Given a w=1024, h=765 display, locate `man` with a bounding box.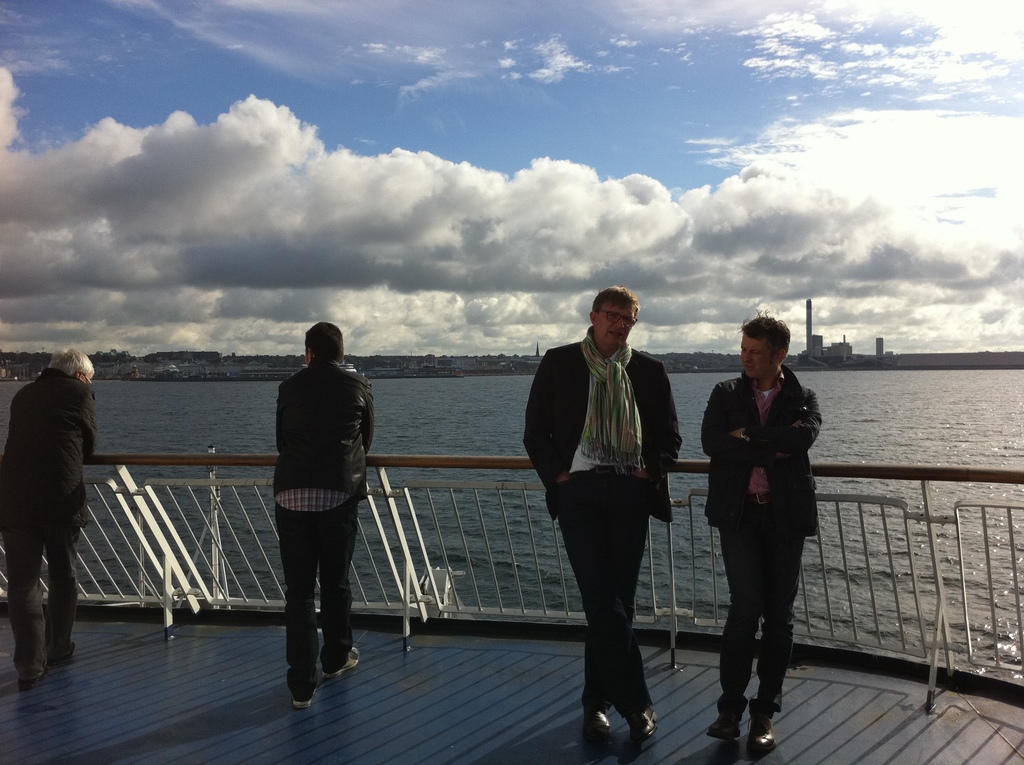
Located: <bbox>0, 349, 104, 691</bbox>.
